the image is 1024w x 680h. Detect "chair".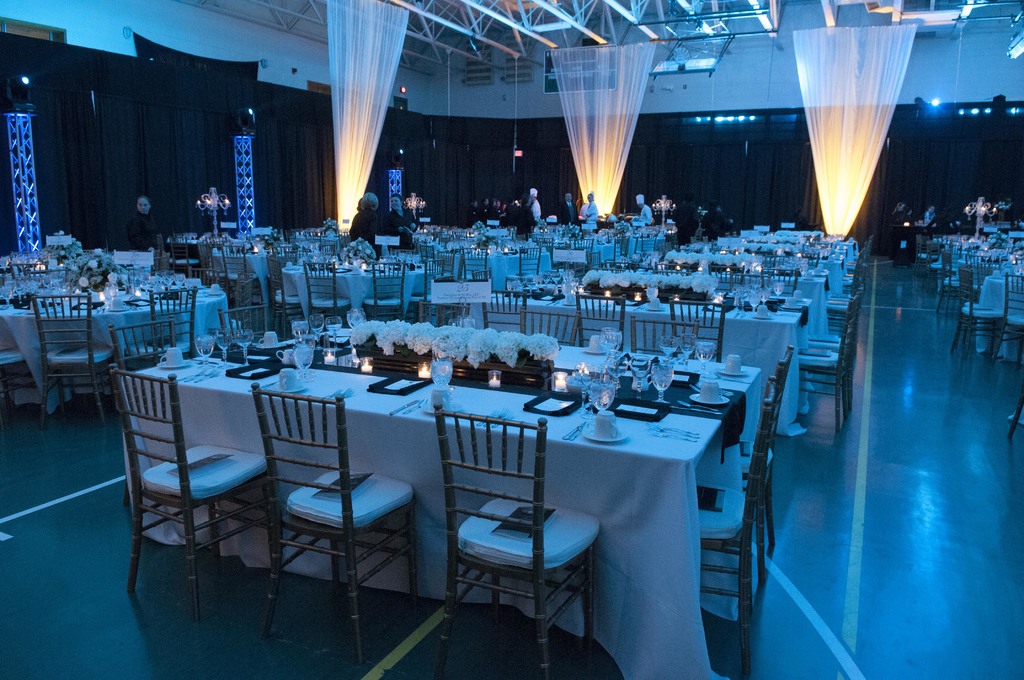
Detection: box(28, 287, 95, 426).
